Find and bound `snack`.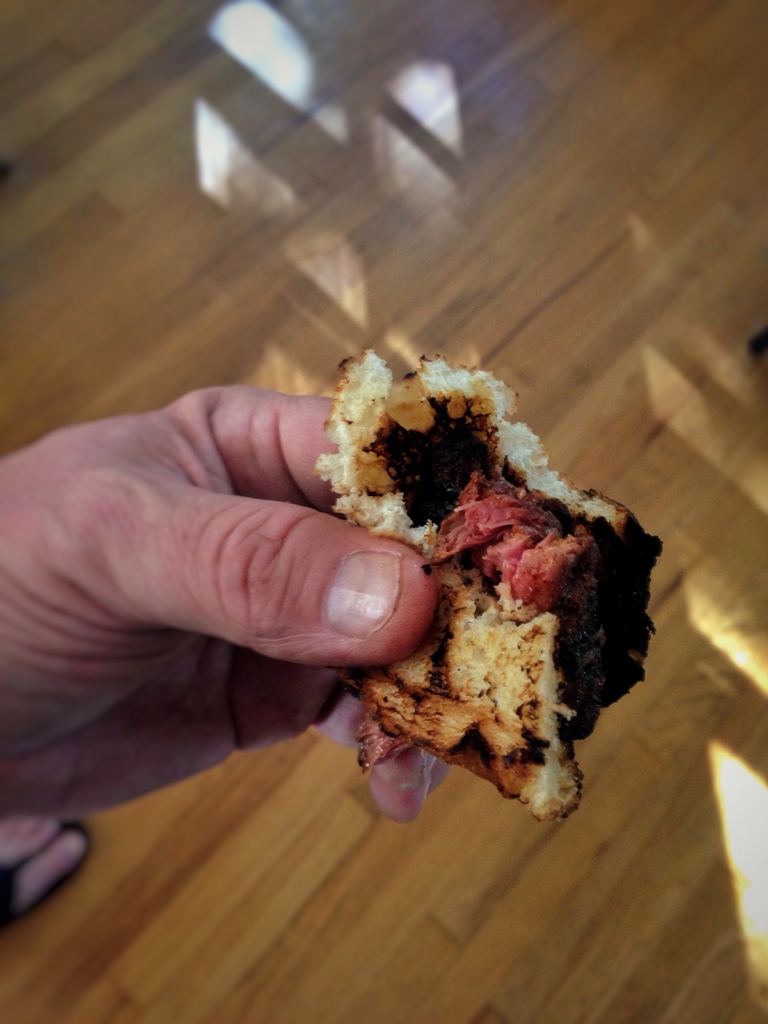
Bound: [left=303, top=349, right=663, bottom=835].
